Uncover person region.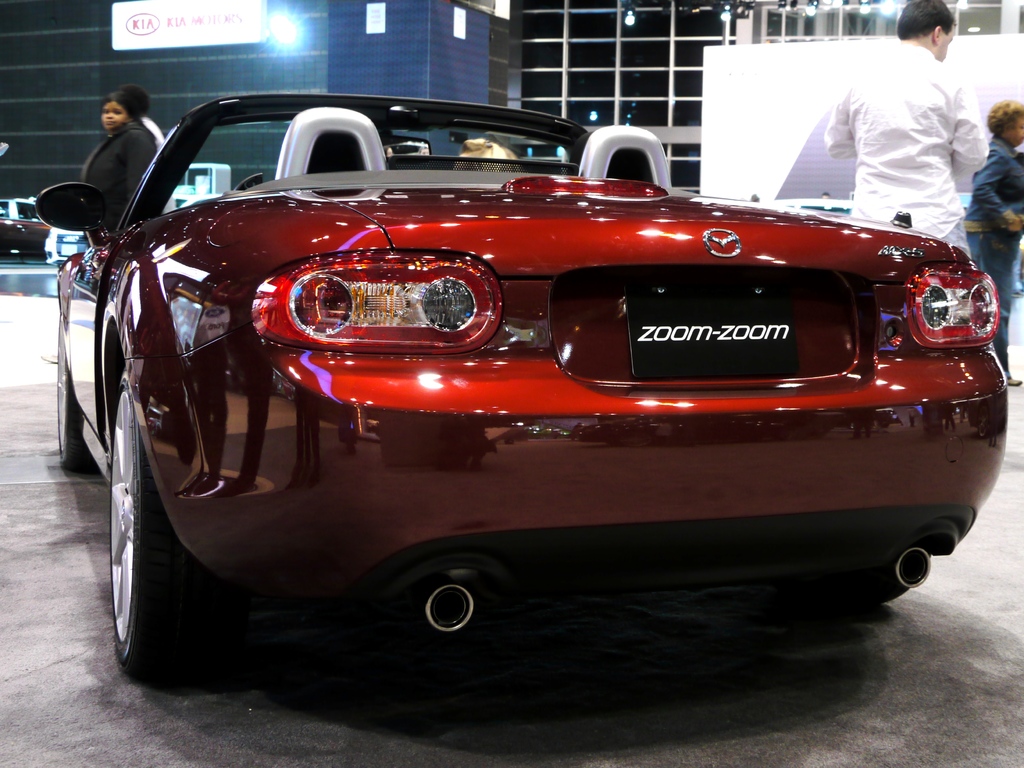
Uncovered: crop(819, 0, 993, 259).
